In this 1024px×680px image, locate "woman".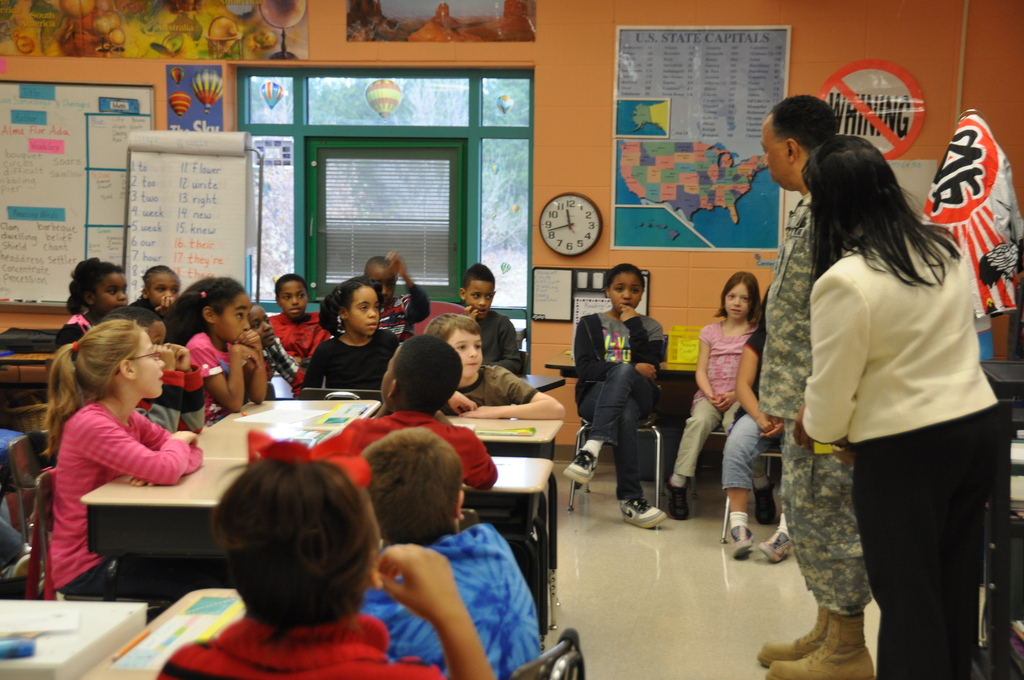
Bounding box: box(760, 110, 1007, 679).
